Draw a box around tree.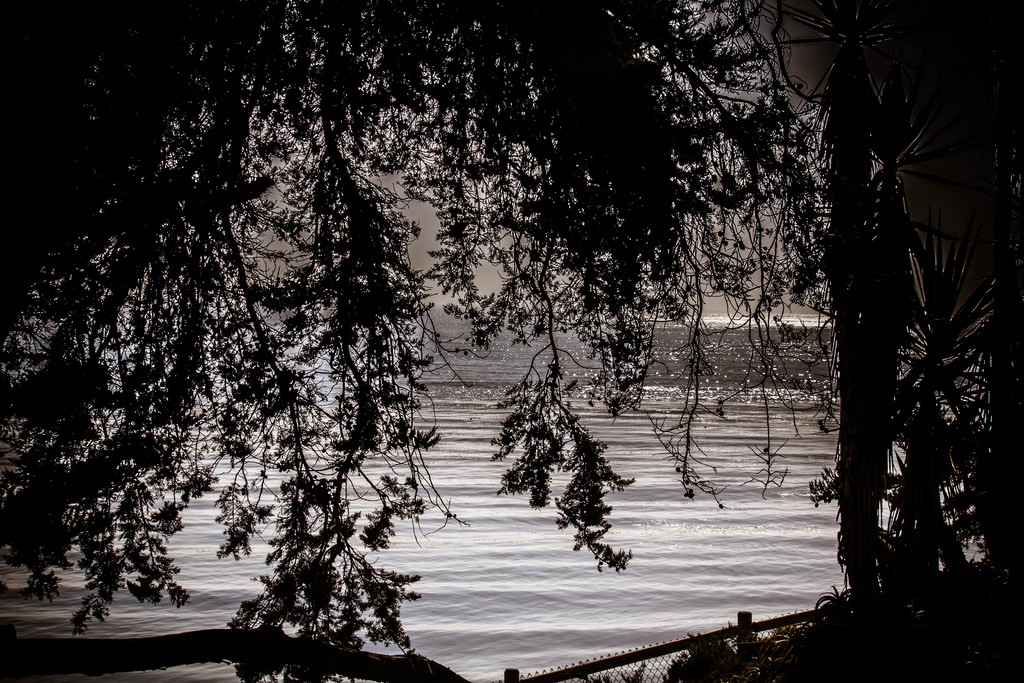
<region>0, 0, 840, 682</region>.
